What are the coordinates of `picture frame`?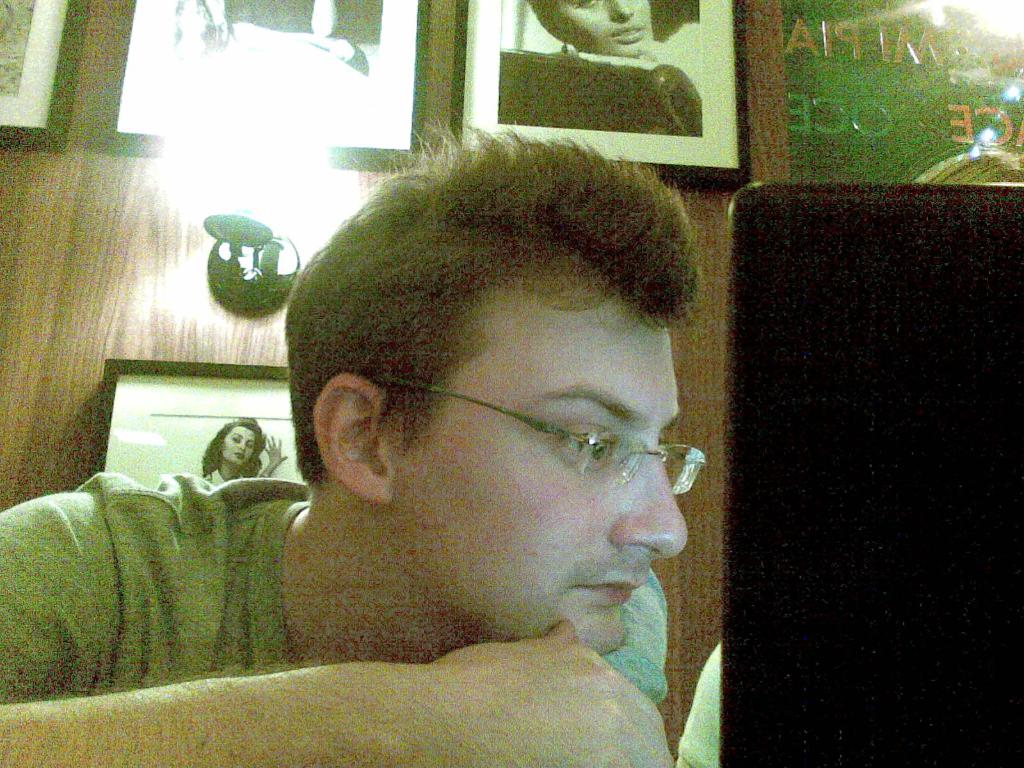
BBox(92, 356, 307, 488).
